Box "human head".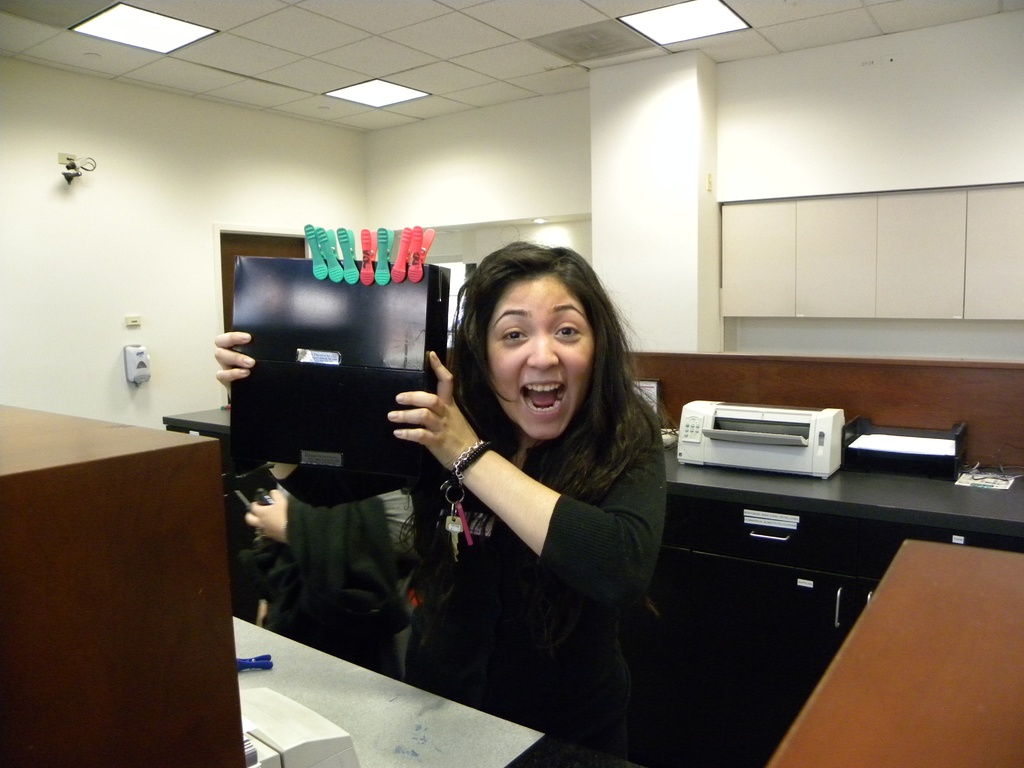
box(433, 236, 624, 416).
